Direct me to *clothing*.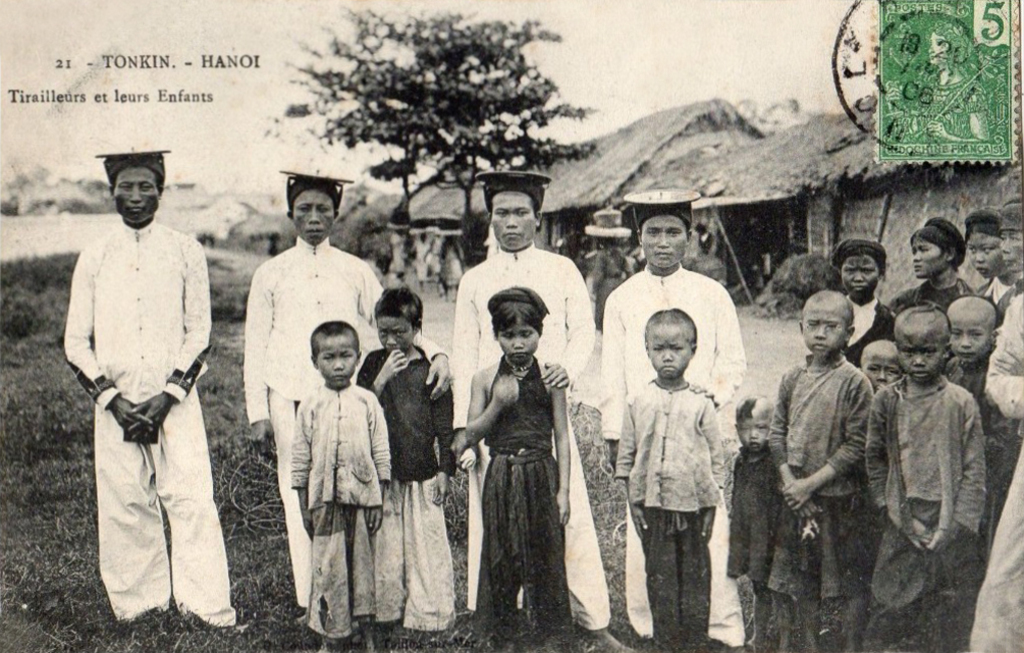
Direction: [466,350,576,634].
